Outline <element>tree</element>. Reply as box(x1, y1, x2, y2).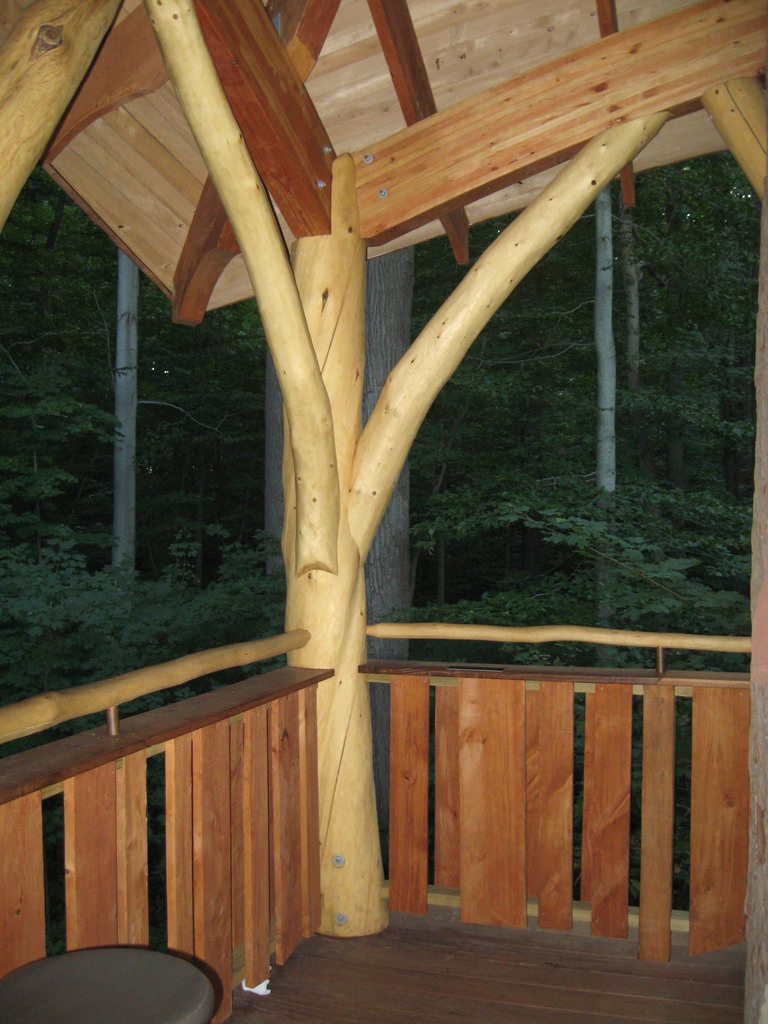
box(0, 166, 117, 568).
